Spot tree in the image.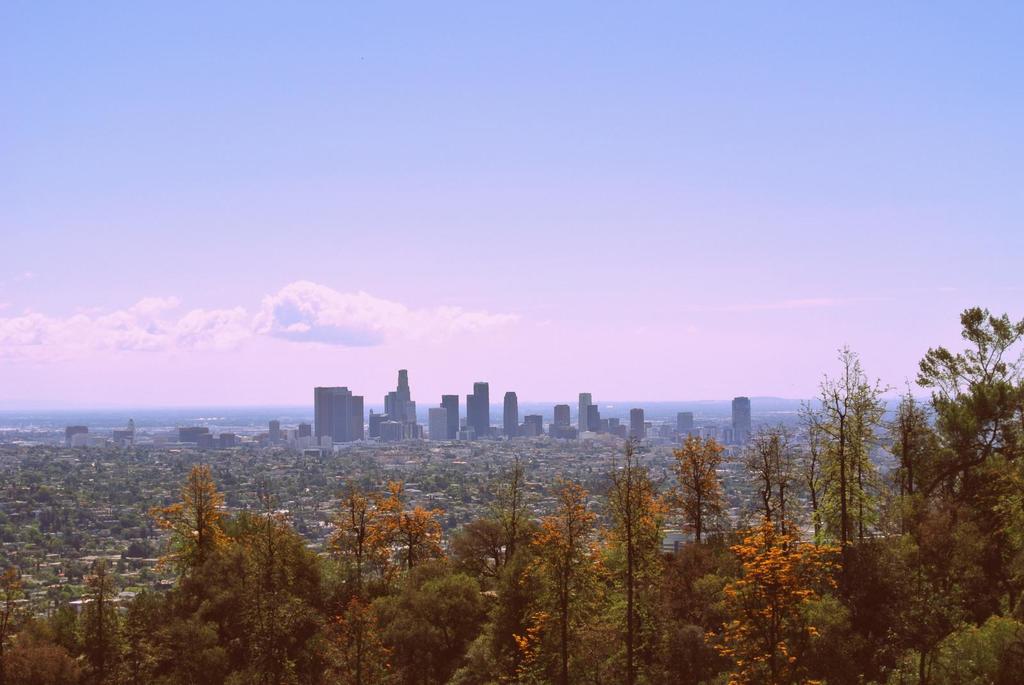
tree found at x1=734 y1=421 x2=794 y2=555.
